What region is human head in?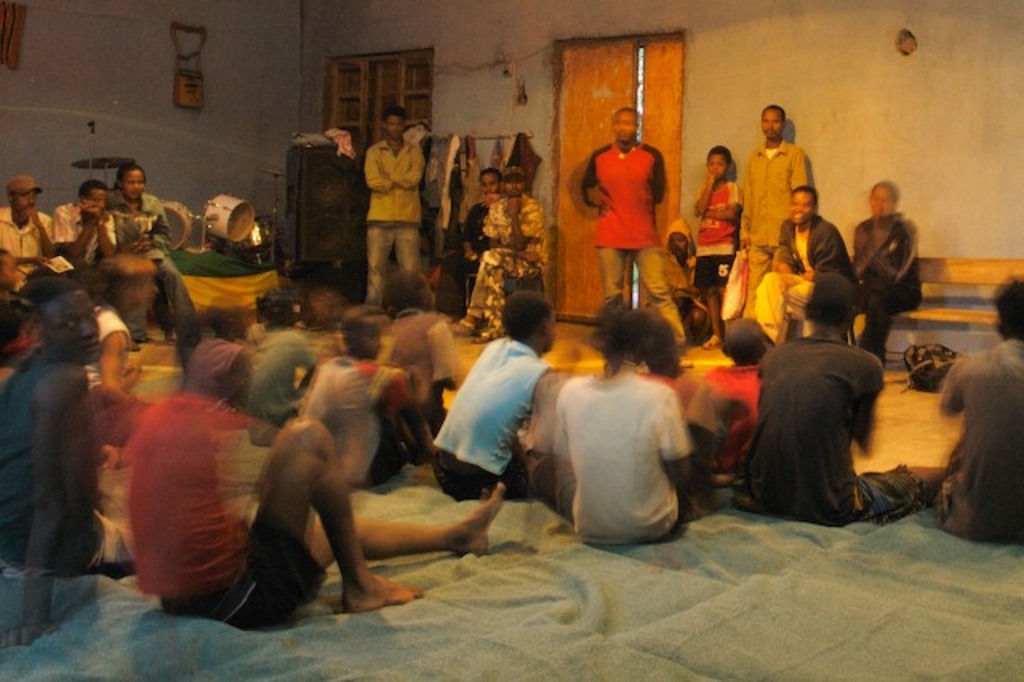
x1=0 y1=247 x2=19 y2=291.
